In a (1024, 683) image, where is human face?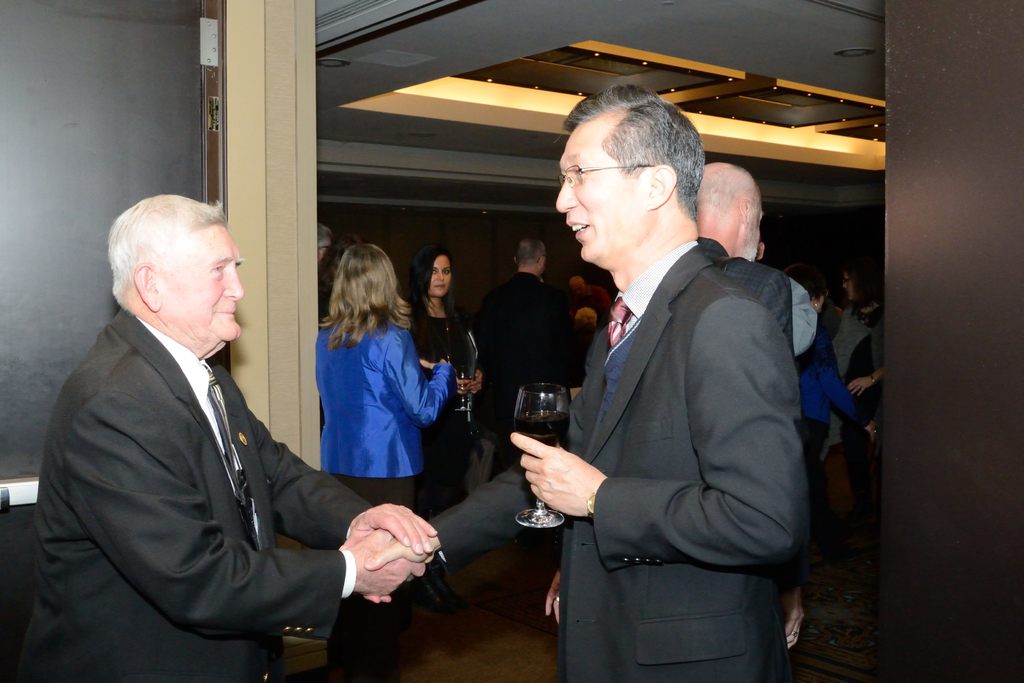
(429,252,451,295).
